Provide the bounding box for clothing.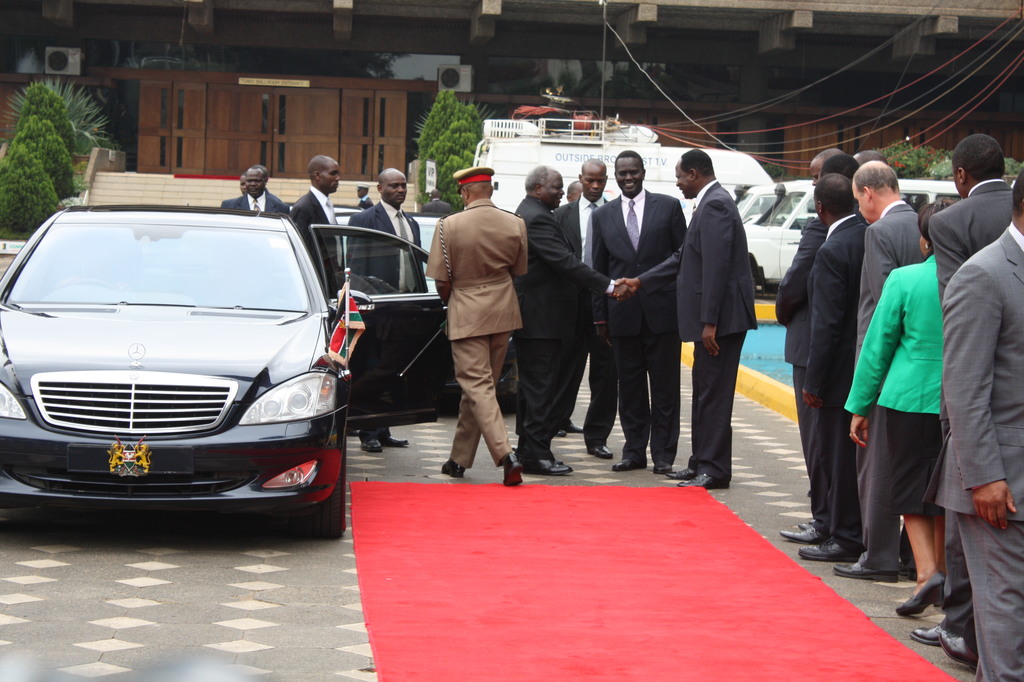
crop(843, 249, 948, 519).
